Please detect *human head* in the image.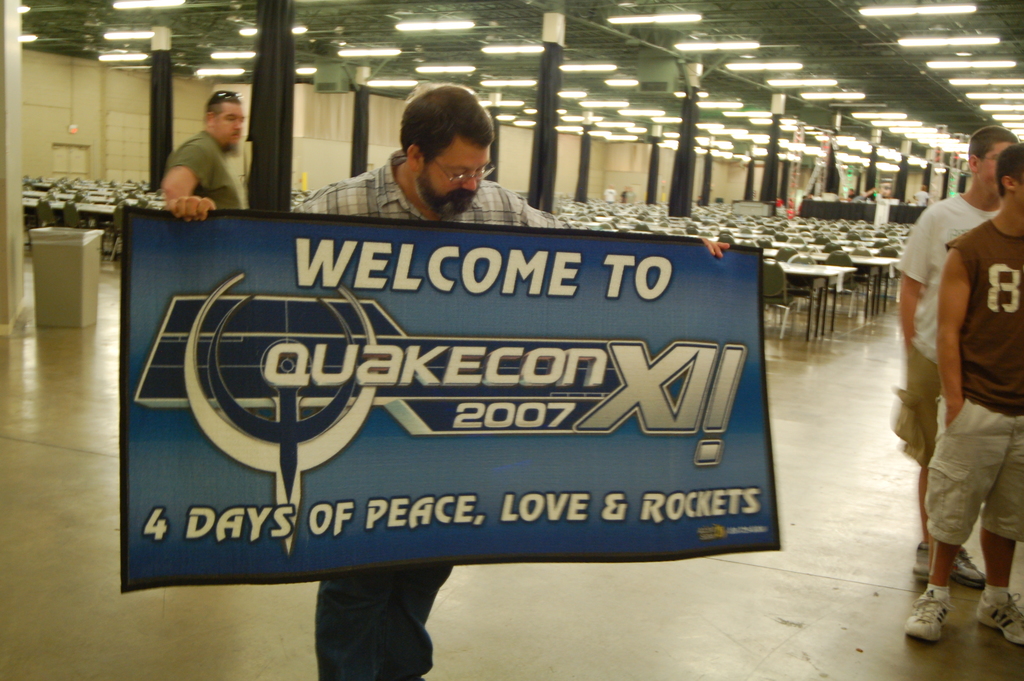
locate(995, 141, 1023, 213).
